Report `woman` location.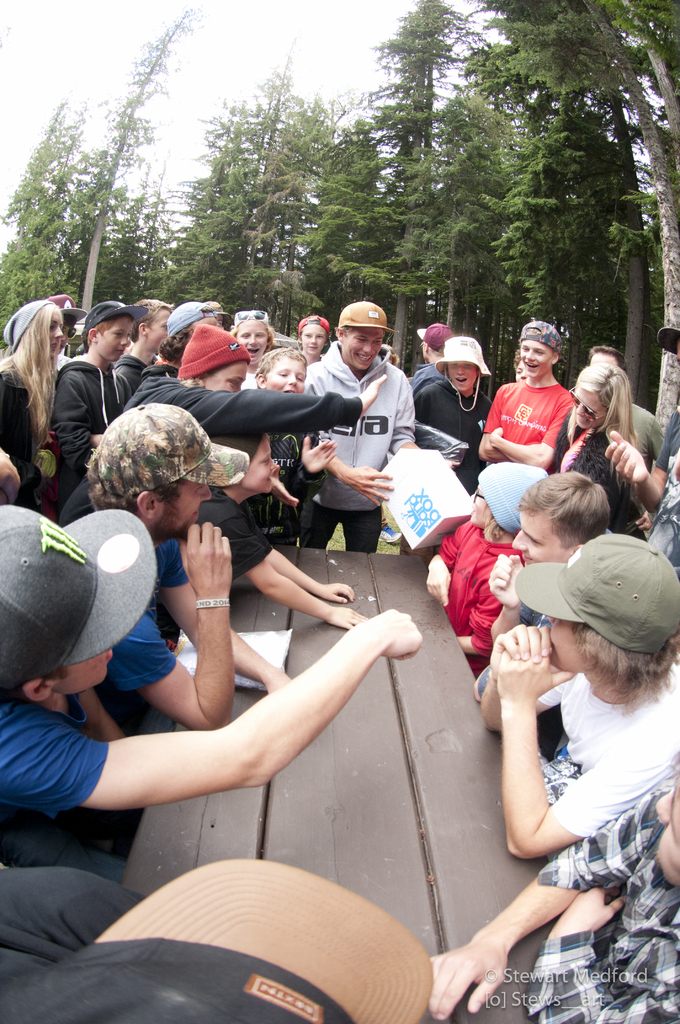
Report: box=[225, 308, 277, 394].
